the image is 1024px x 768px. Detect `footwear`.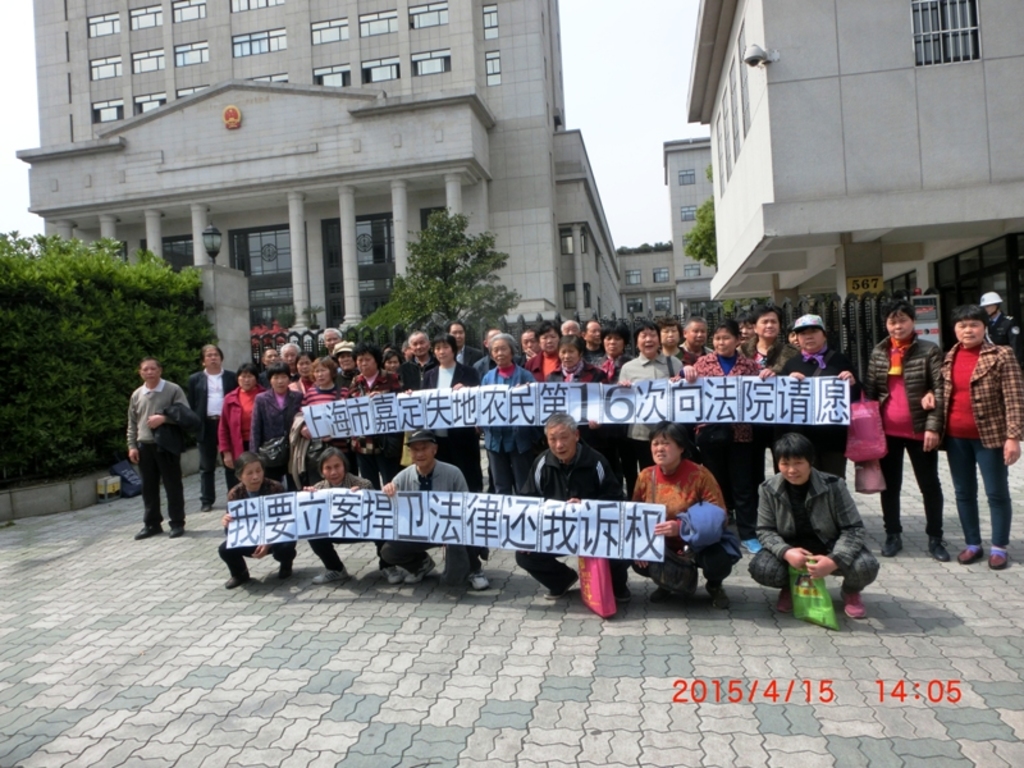
Detection: Rect(172, 529, 179, 532).
